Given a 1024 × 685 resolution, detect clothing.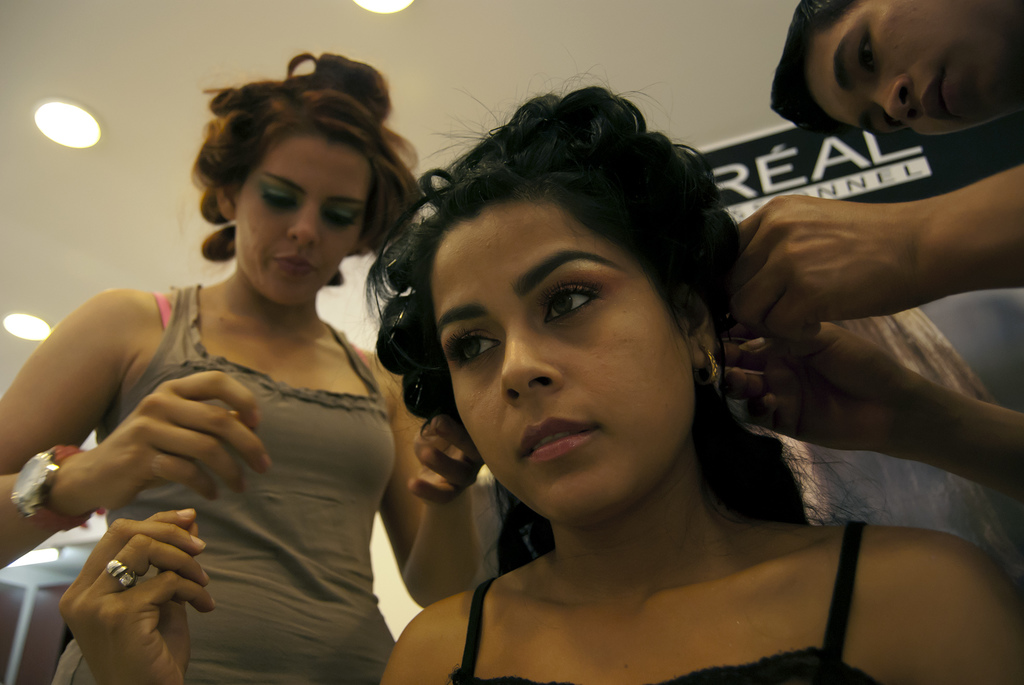
(79,220,405,670).
